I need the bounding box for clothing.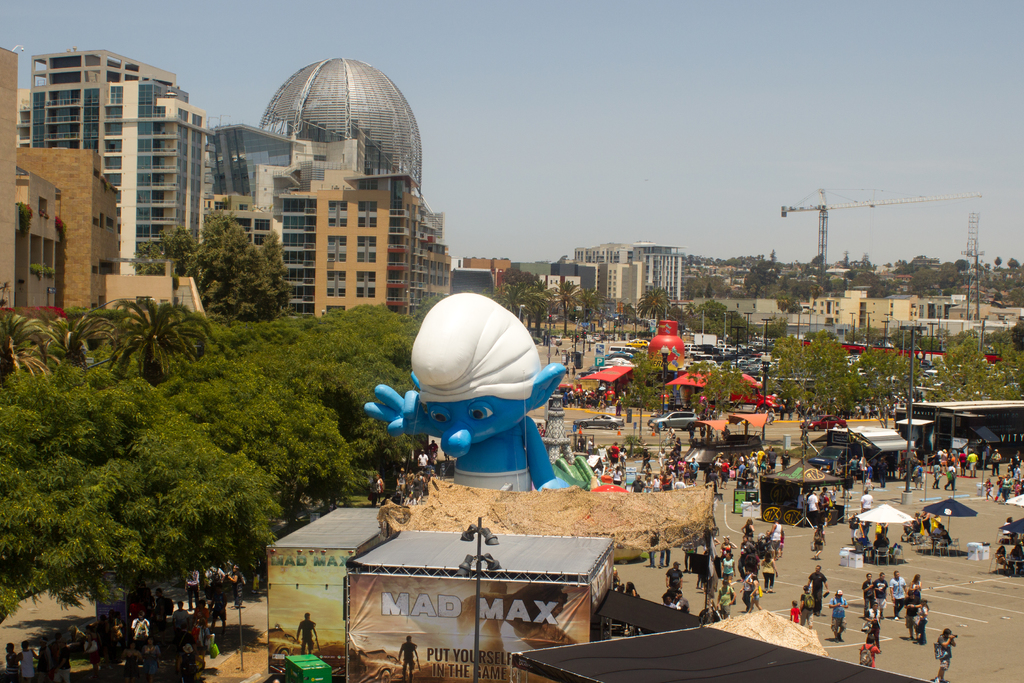
Here it is: <region>860, 459, 874, 479</region>.
